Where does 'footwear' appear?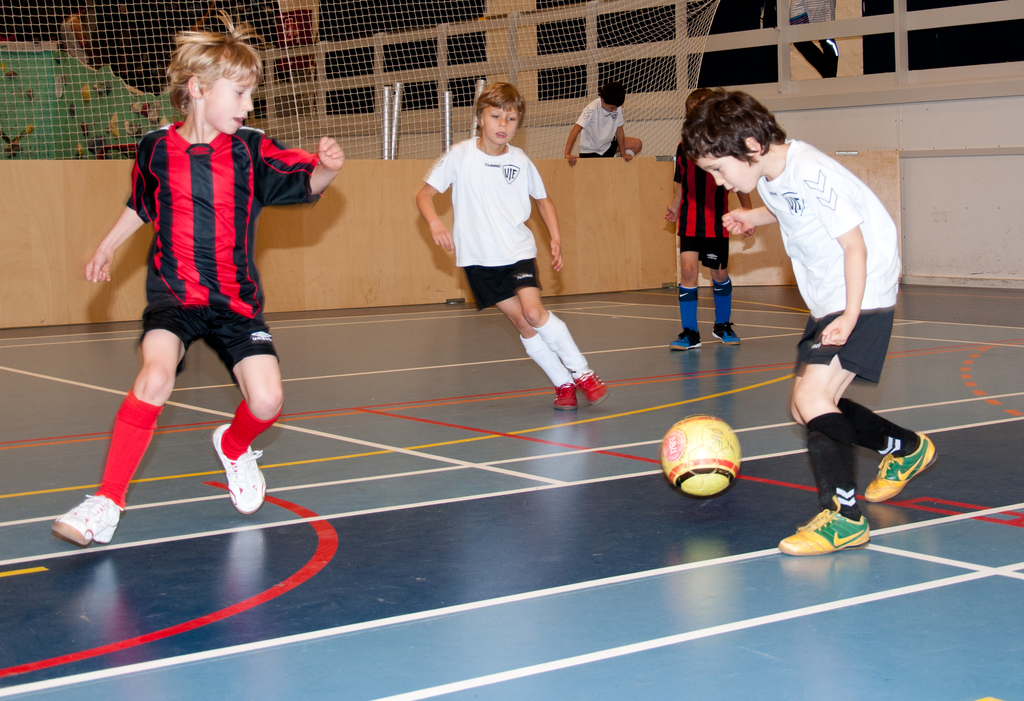
Appears at [left=556, top=378, right=574, bottom=412].
